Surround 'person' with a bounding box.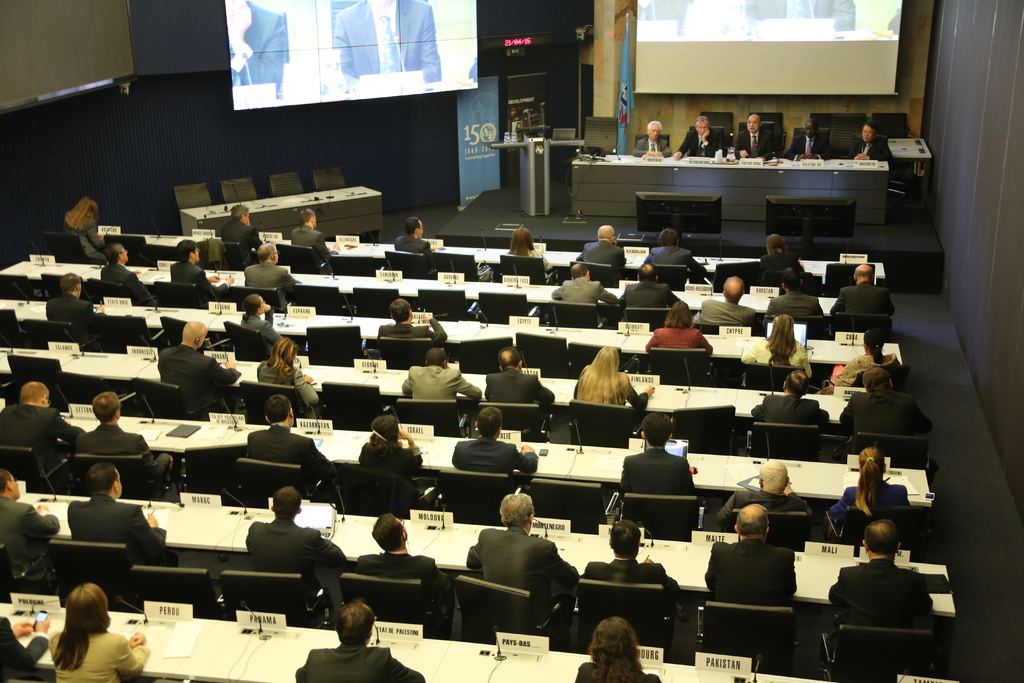
<bbox>47, 577, 147, 680</bbox>.
